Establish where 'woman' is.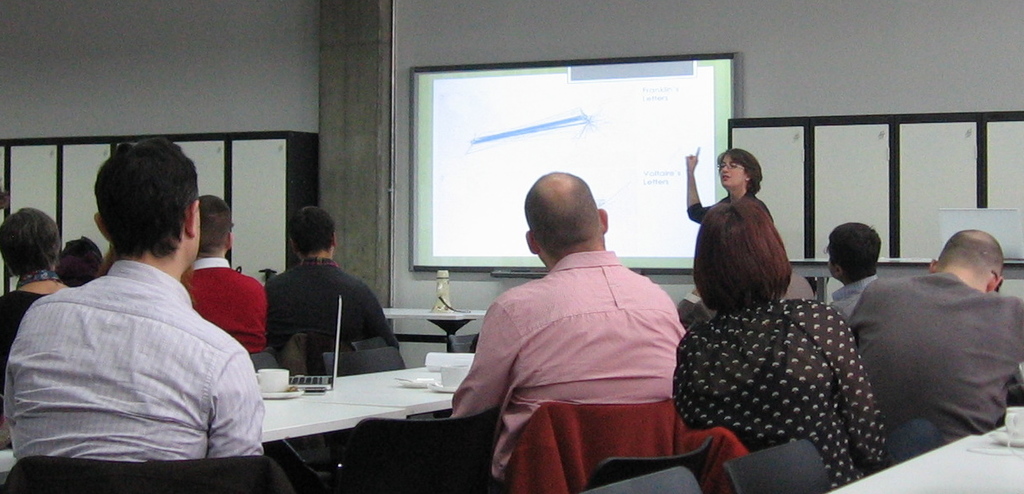
Established at l=673, t=194, r=945, b=493.
